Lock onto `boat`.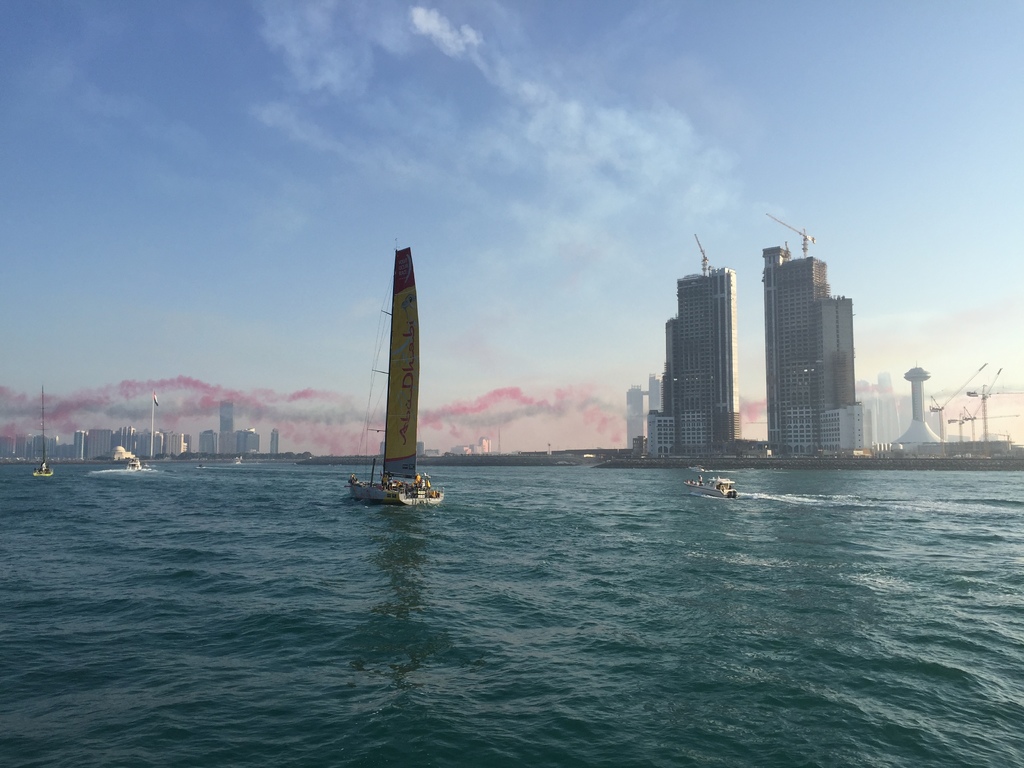
Locked: crop(29, 384, 54, 481).
